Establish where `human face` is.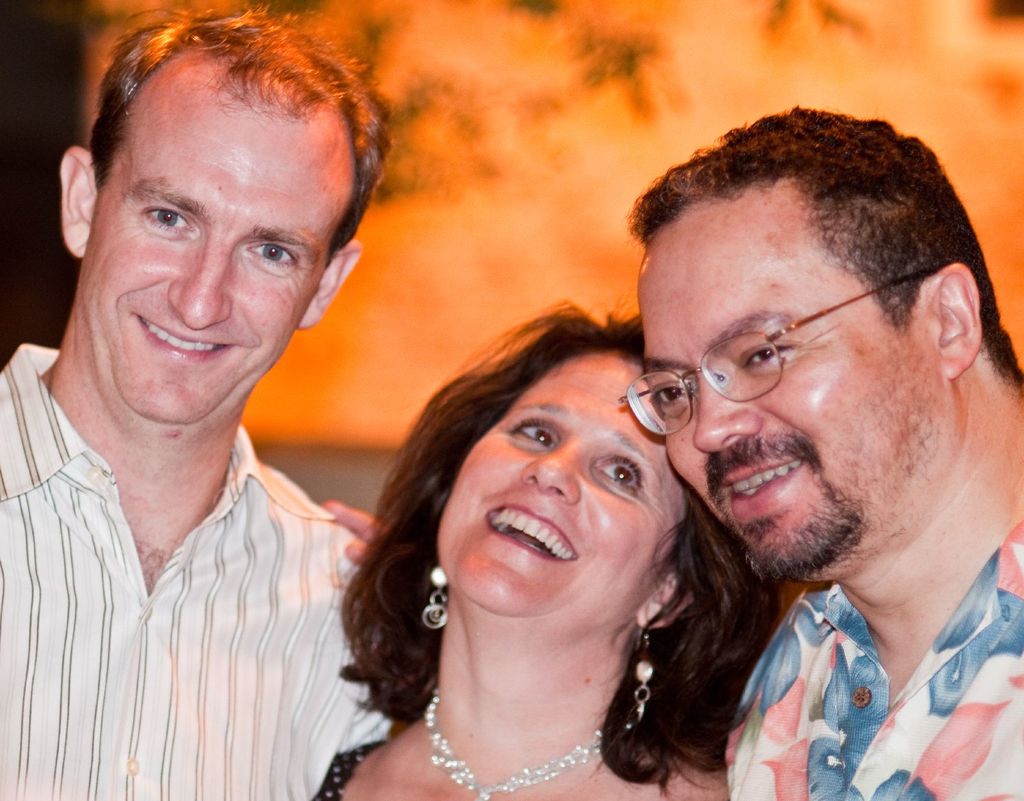
Established at bbox=(638, 179, 940, 583).
